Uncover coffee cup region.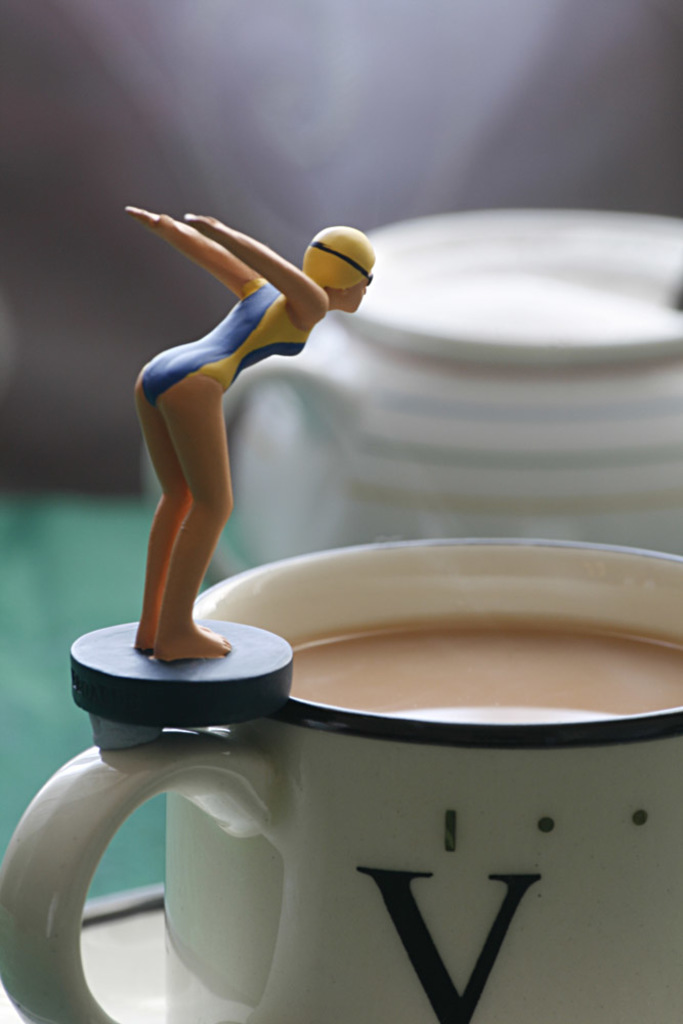
Uncovered: [left=3, top=540, right=682, bottom=1023].
